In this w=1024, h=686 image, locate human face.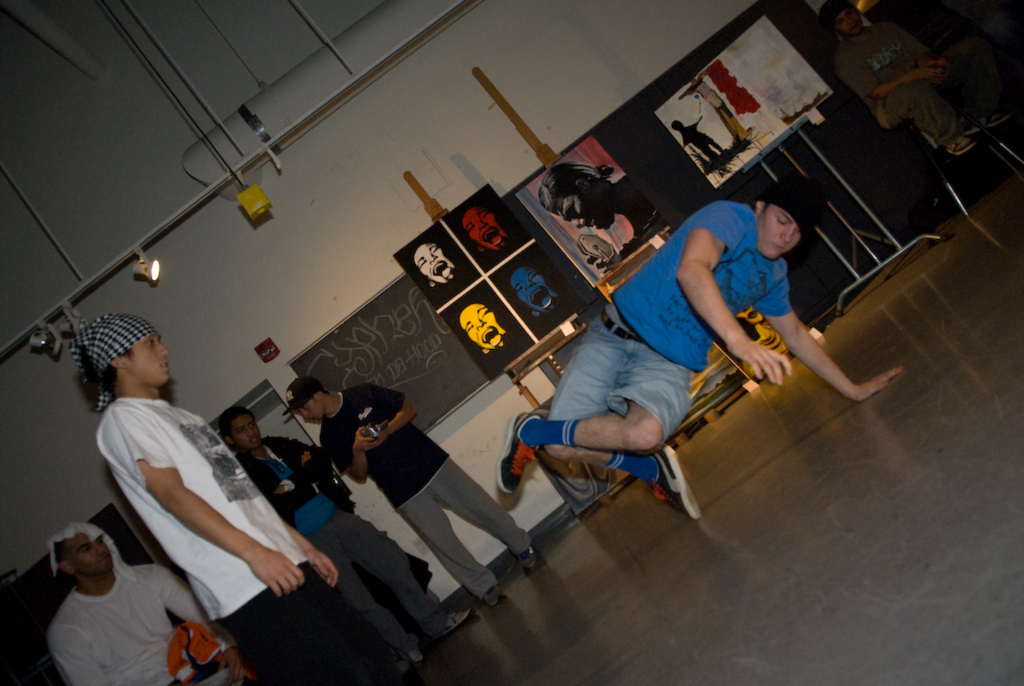
Bounding box: bbox=(231, 412, 266, 455).
